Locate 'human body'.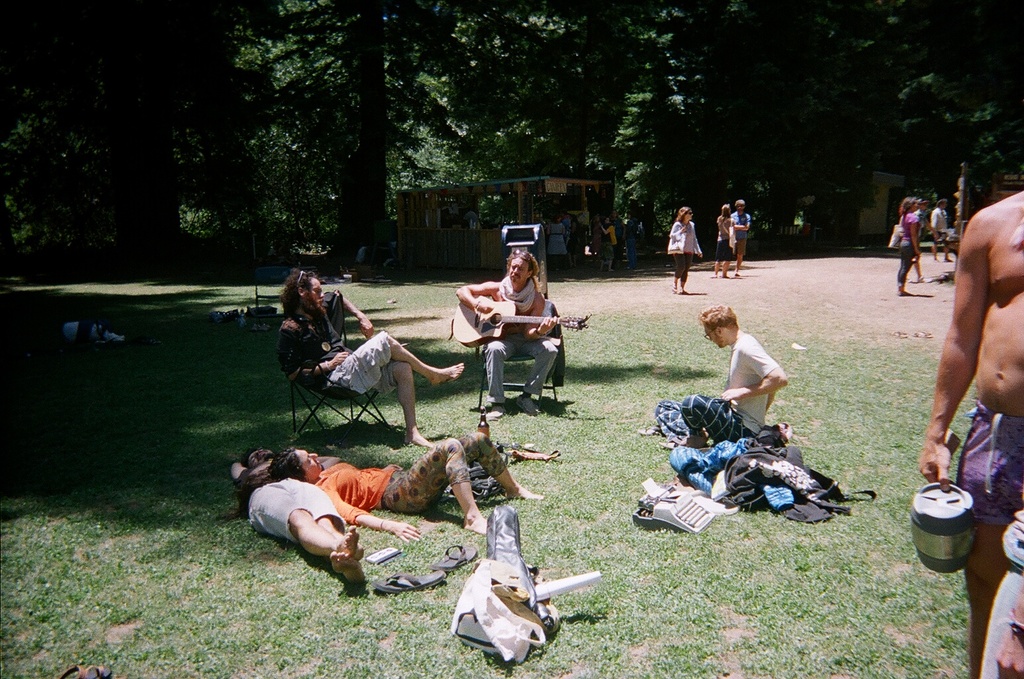
Bounding box: select_region(308, 432, 544, 538).
